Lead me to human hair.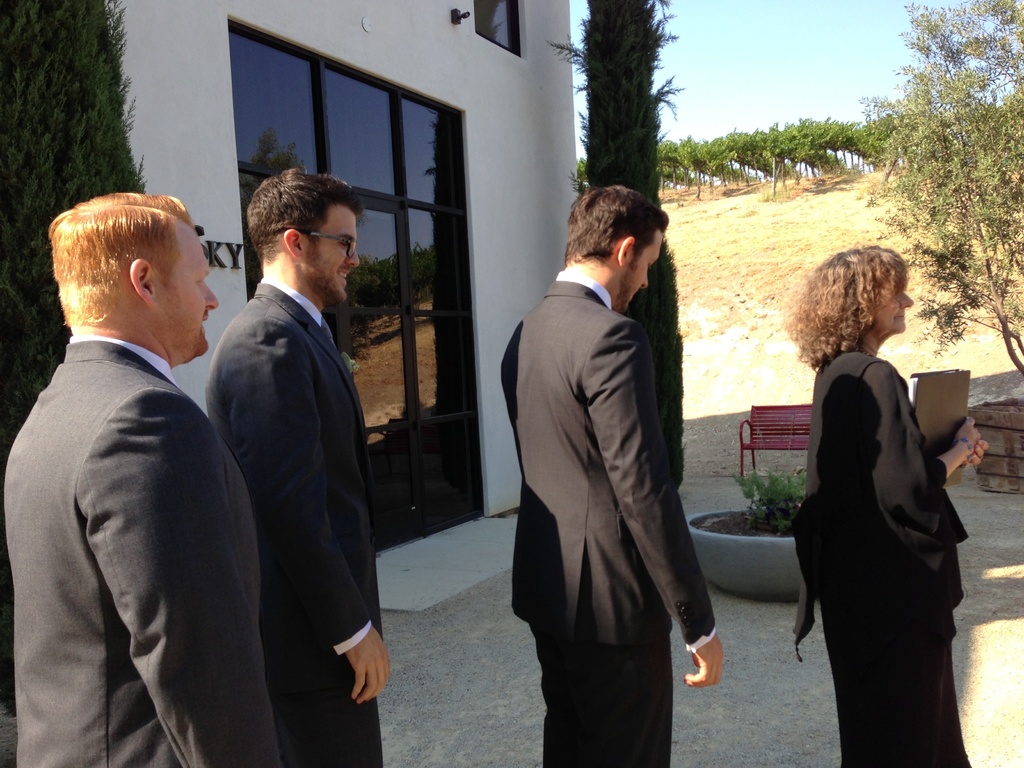
Lead to <box>556,186,668,260</box>.
